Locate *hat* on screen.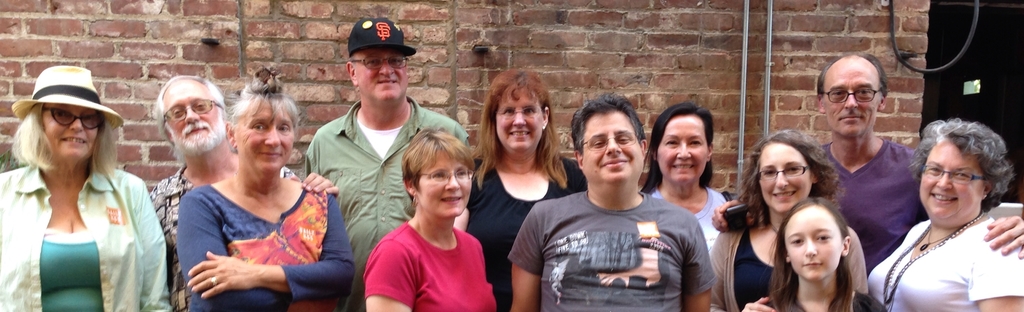
On screen at <box>10,69,129,124</box>.
